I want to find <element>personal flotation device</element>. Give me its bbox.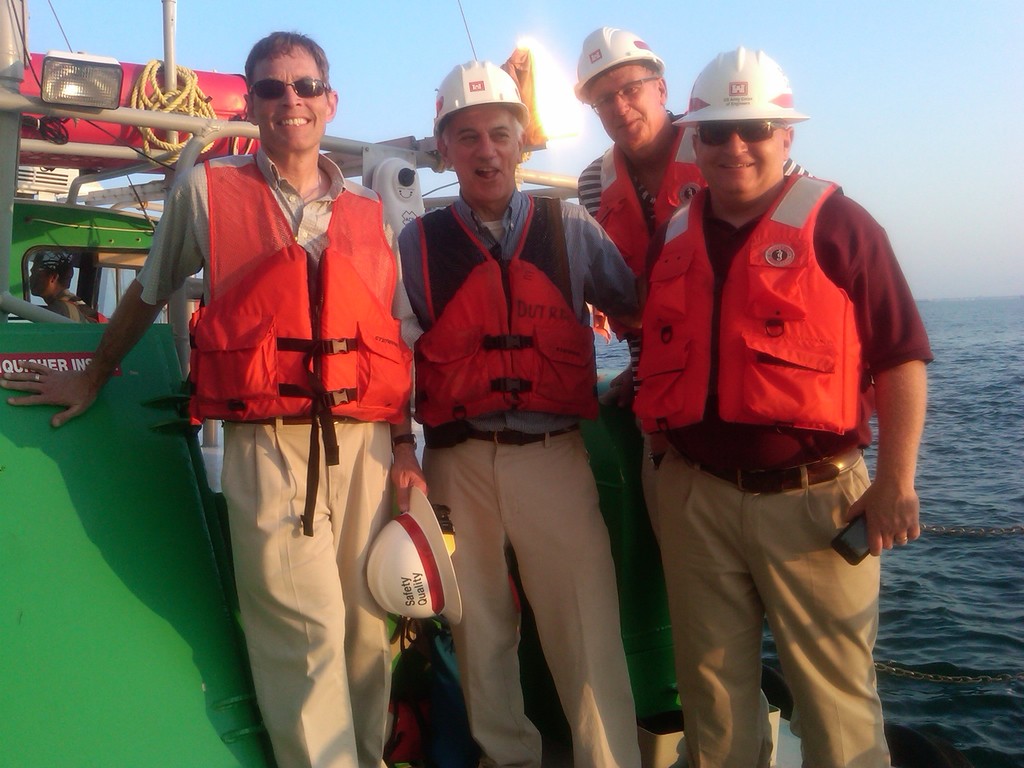
region(596, 101, 722, 348).
